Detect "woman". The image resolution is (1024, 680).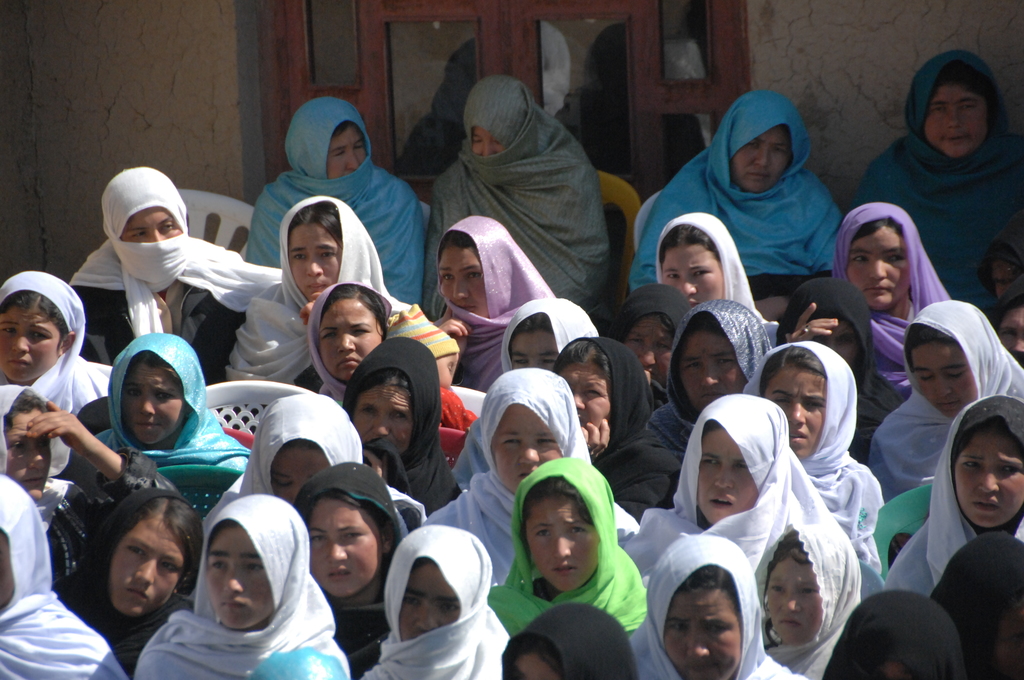
box=[633, 293, 765, 480].
